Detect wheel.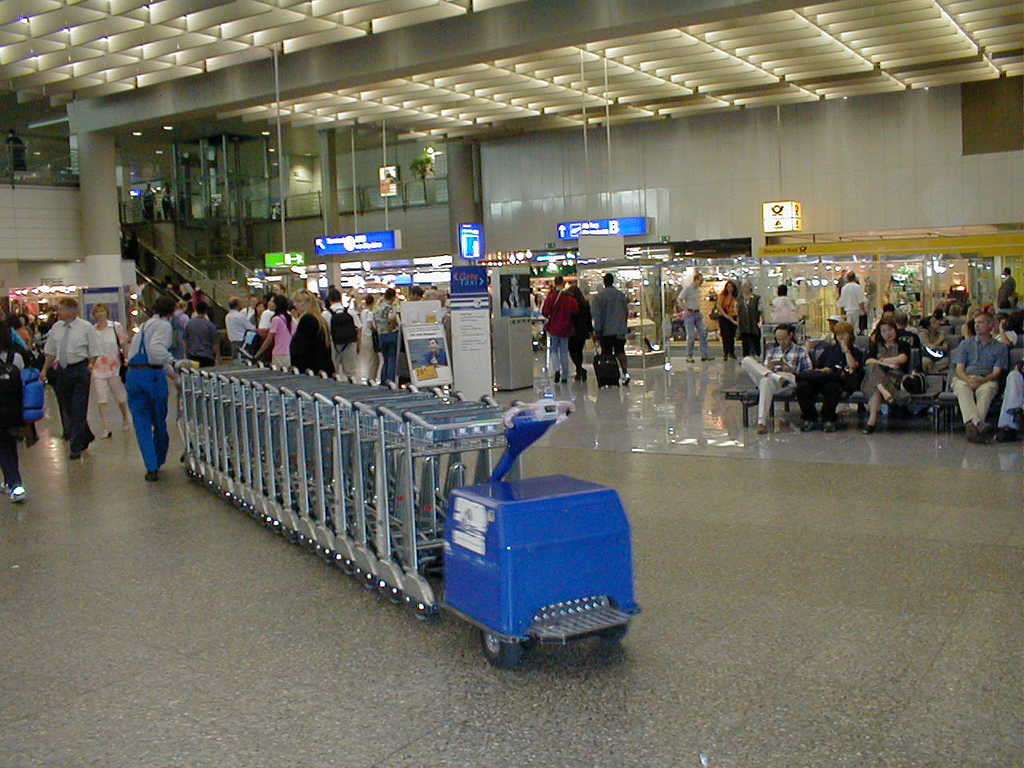
Detected at [x1=474, y1=614, x2=517, y2=664].
